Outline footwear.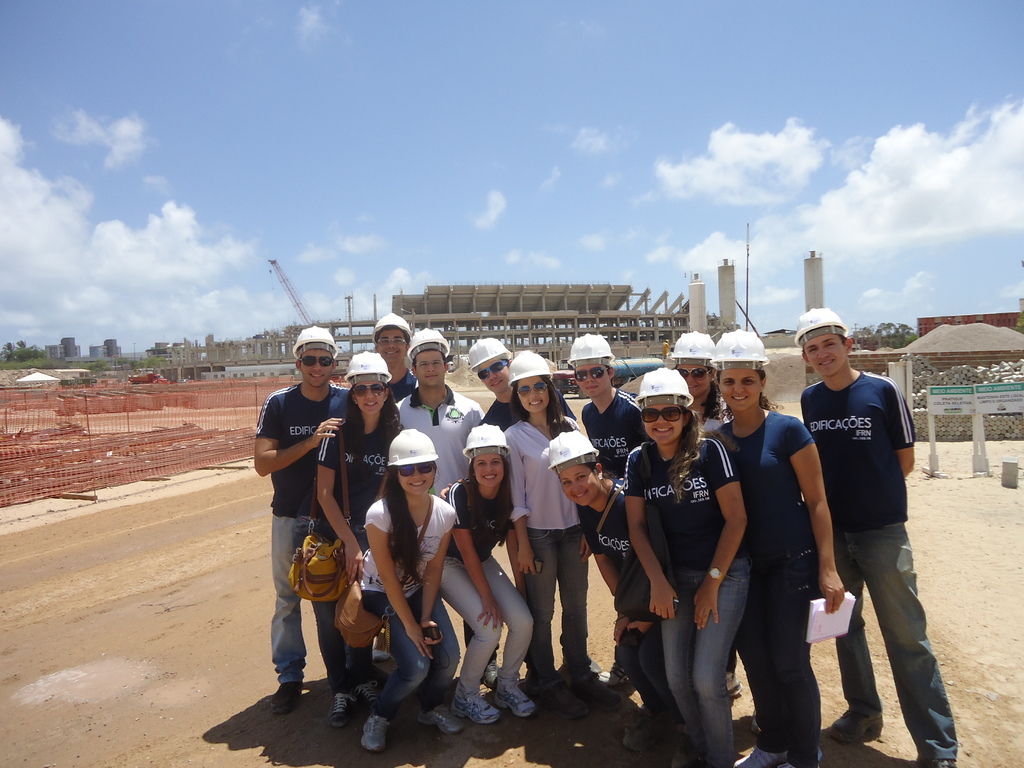
Outline: (x1=419, y1=703, x2=467, y2=737).
